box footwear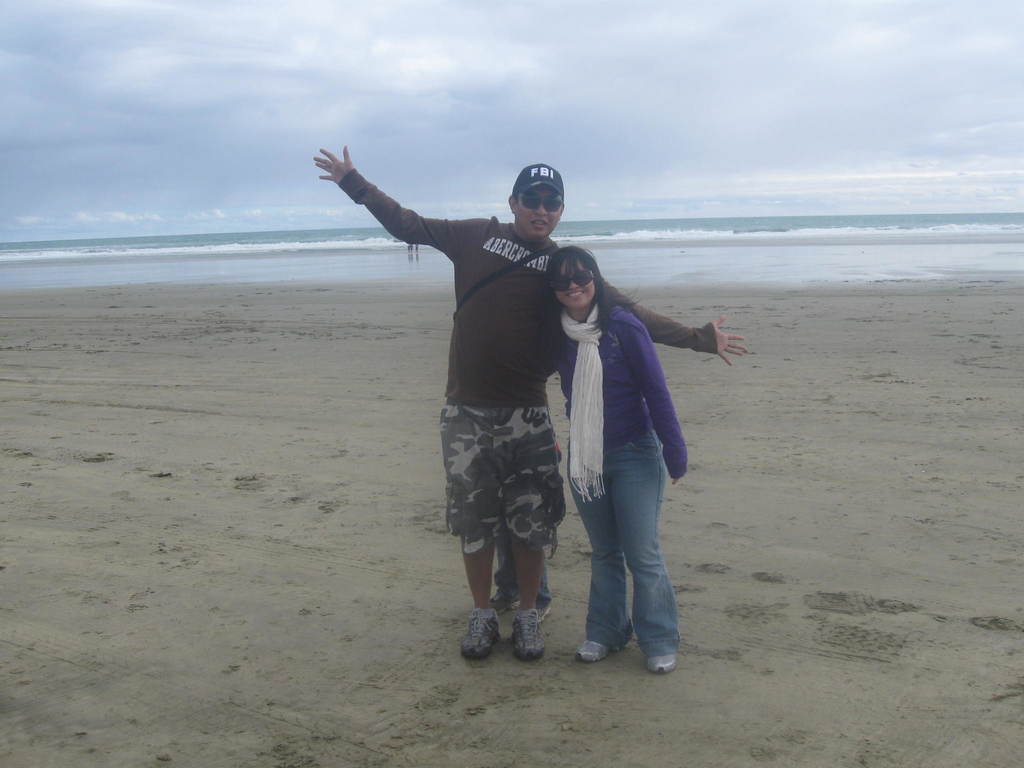
(506, 598, 546, 664)
